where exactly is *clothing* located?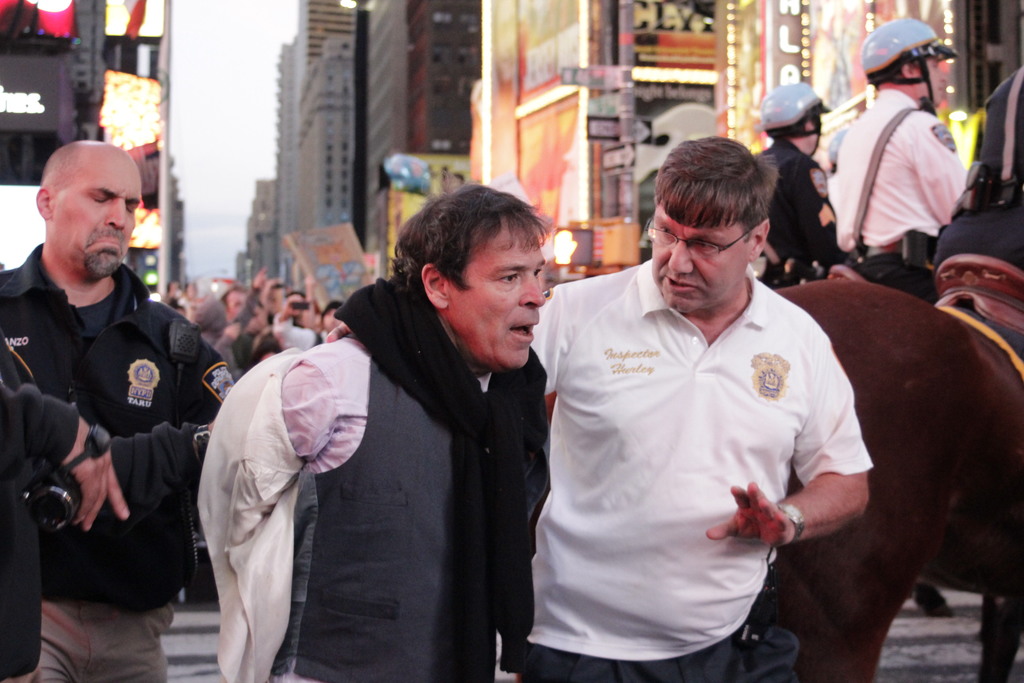
Its bounding box is {"left": 521, "top": 224, "right": 891, "bottom": 659}.
